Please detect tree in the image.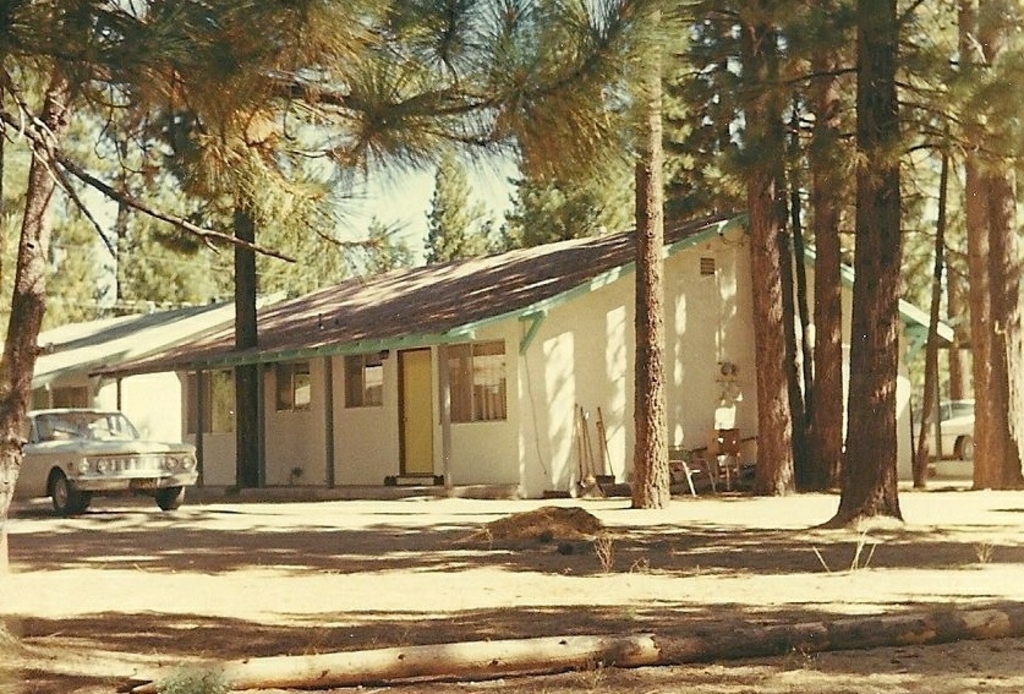
<bbox>124, 141, 218, 312</bbox>.
